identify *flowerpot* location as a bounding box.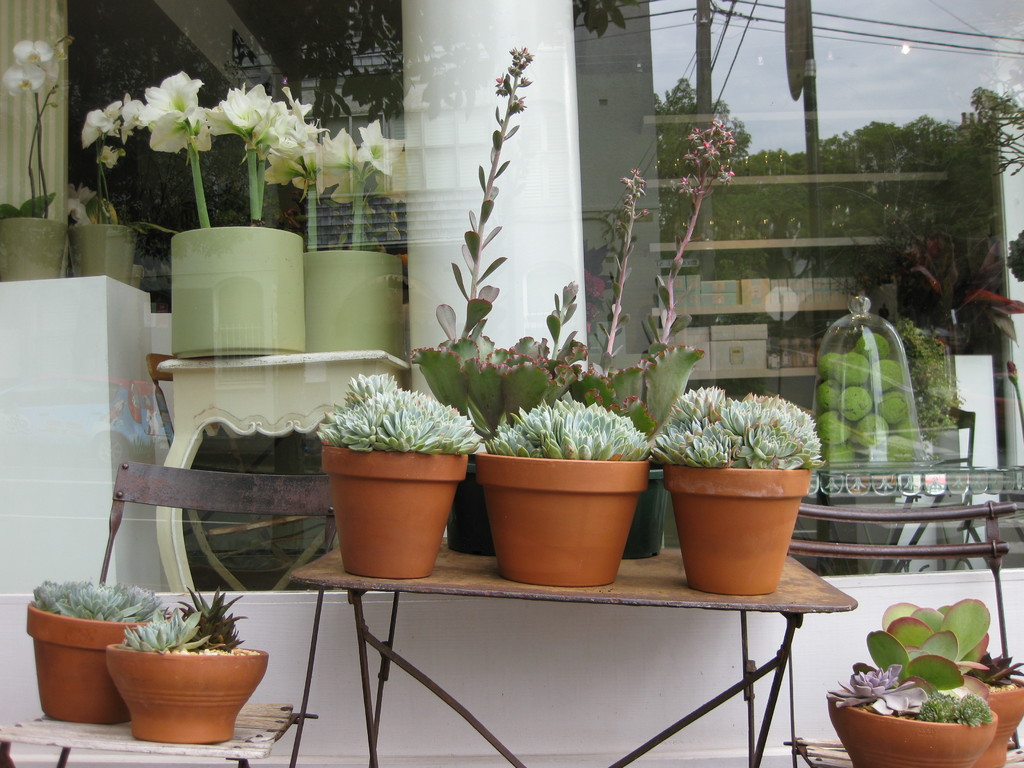
x1=626 y1=472 x2=668 y2=559.
